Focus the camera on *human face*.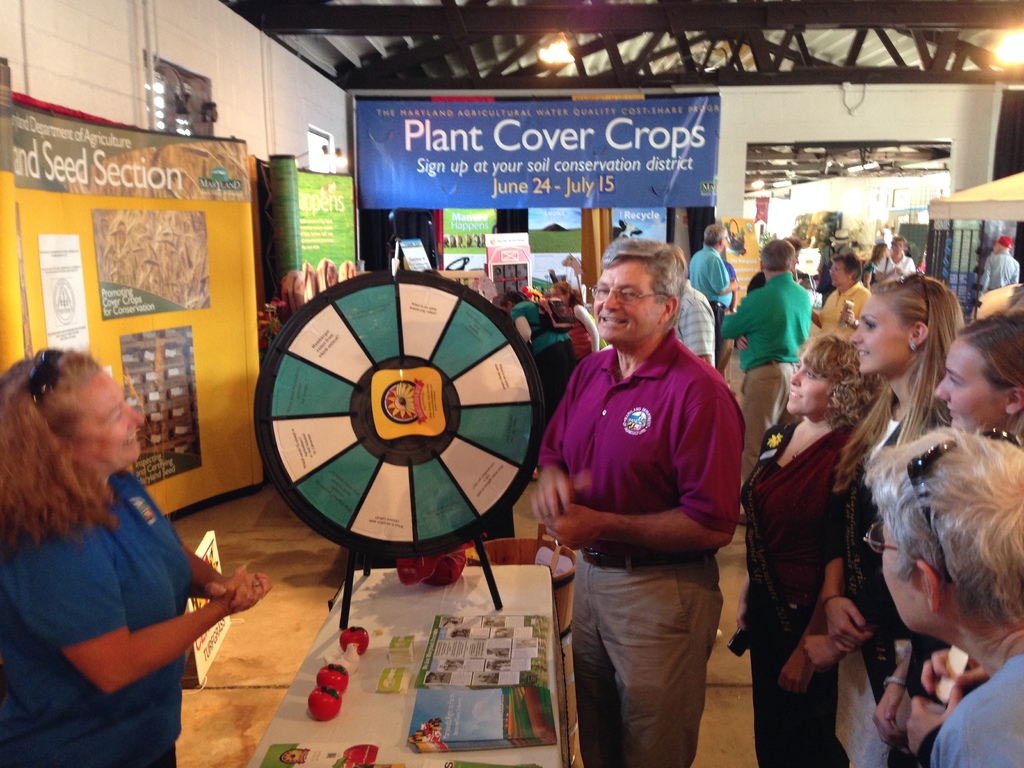
Focus region: <box>884,518,927,627</box>.
